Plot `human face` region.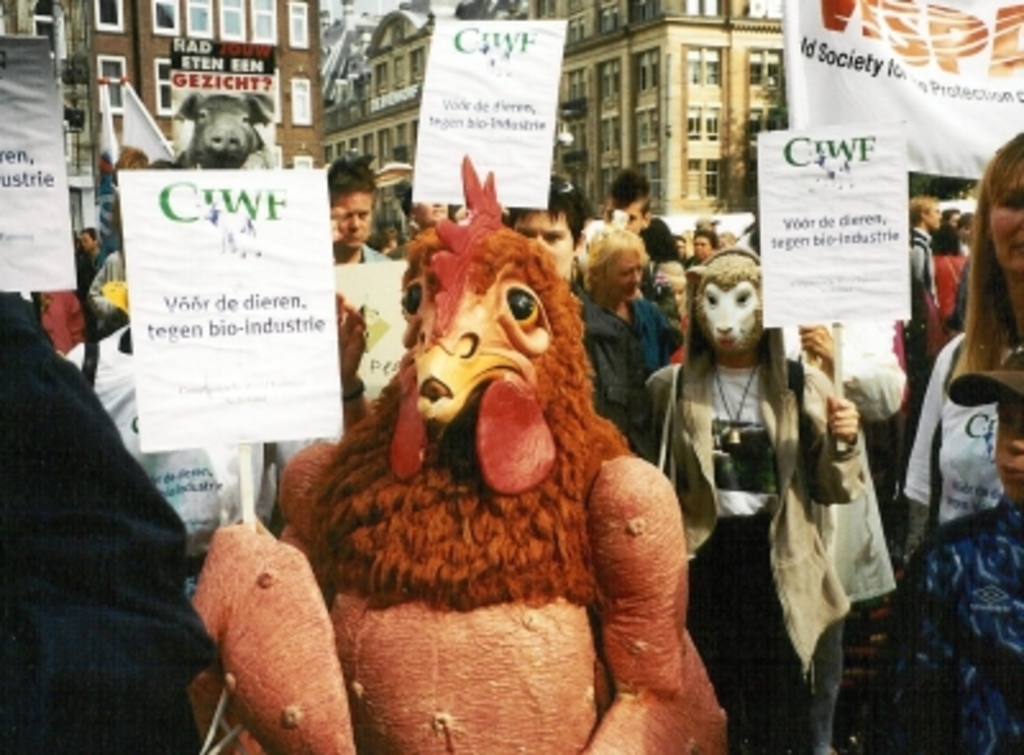
Plotted at bbox=(79, 230, 92, 258).
